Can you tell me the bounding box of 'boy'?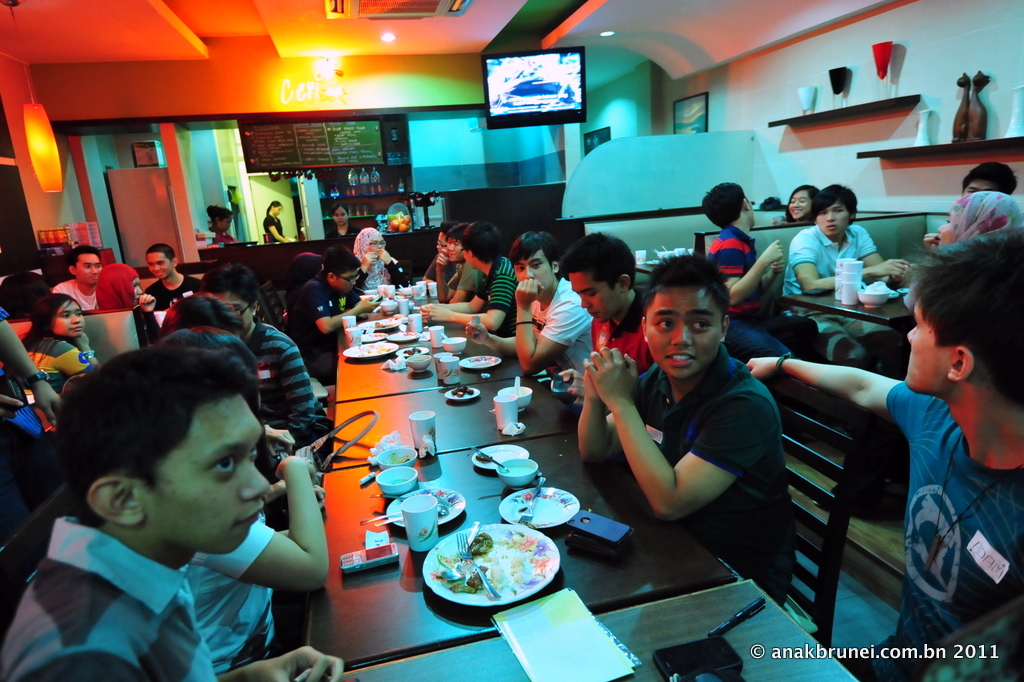
bbox(284, 249, 380, 383).
